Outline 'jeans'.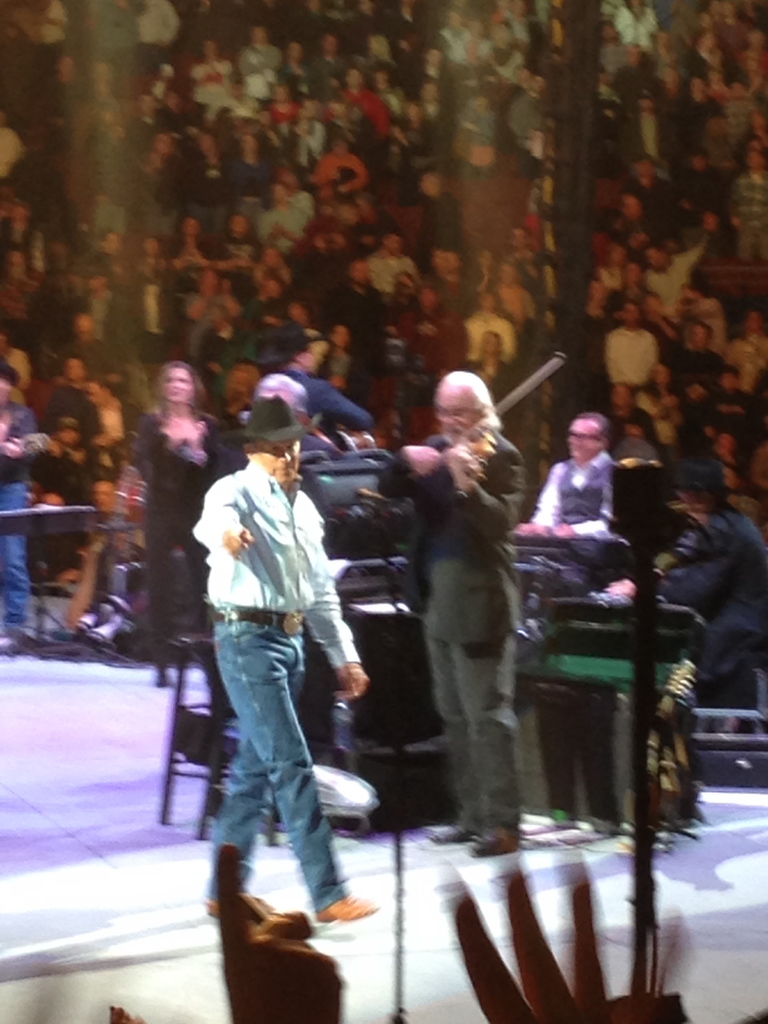
Outline: 198,628,349,918.
